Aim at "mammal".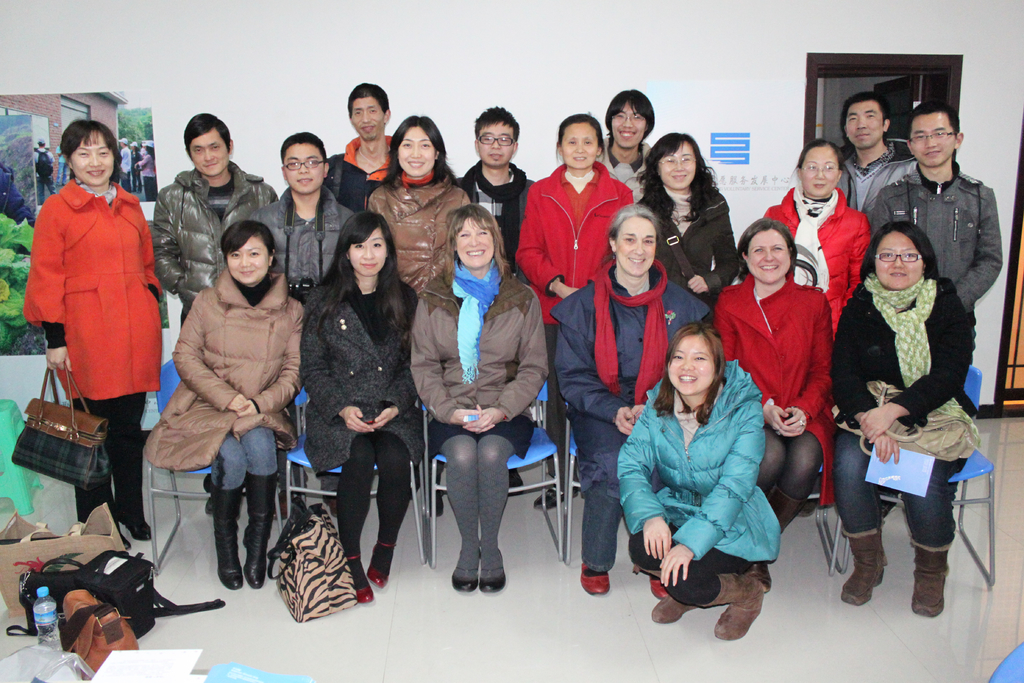
Aimed at BBox(623, 311, 800, 614).
